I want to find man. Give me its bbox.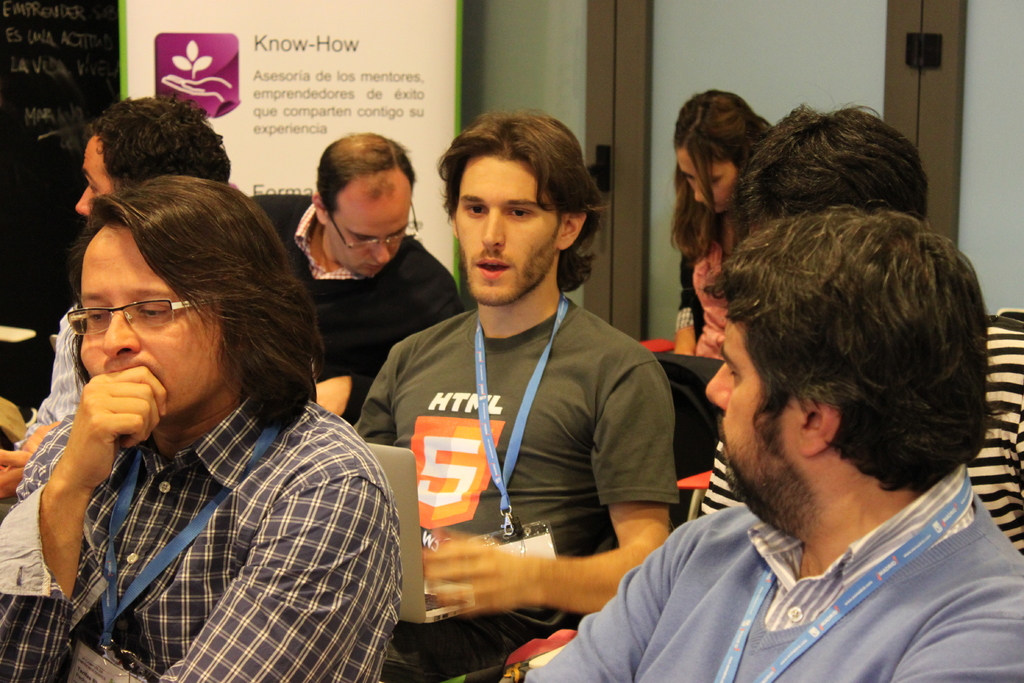
{"x1": 524, "y1": 213, "x2": 1023, "y2": 682}.
